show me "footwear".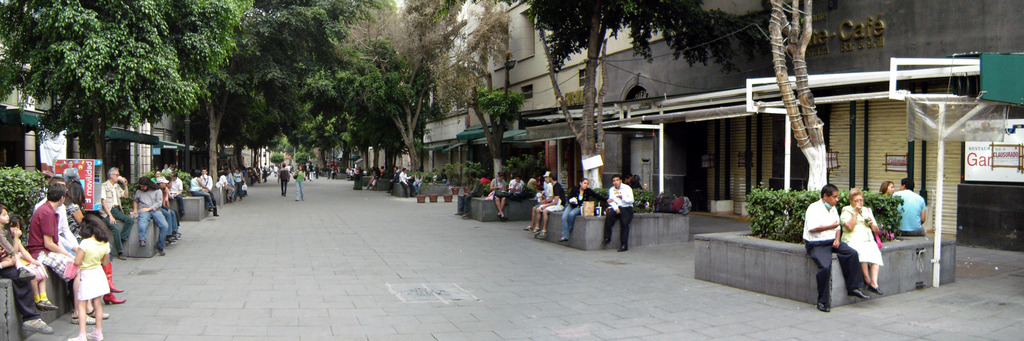
"footwear" is here: rect(23, 316, 55, 331).
